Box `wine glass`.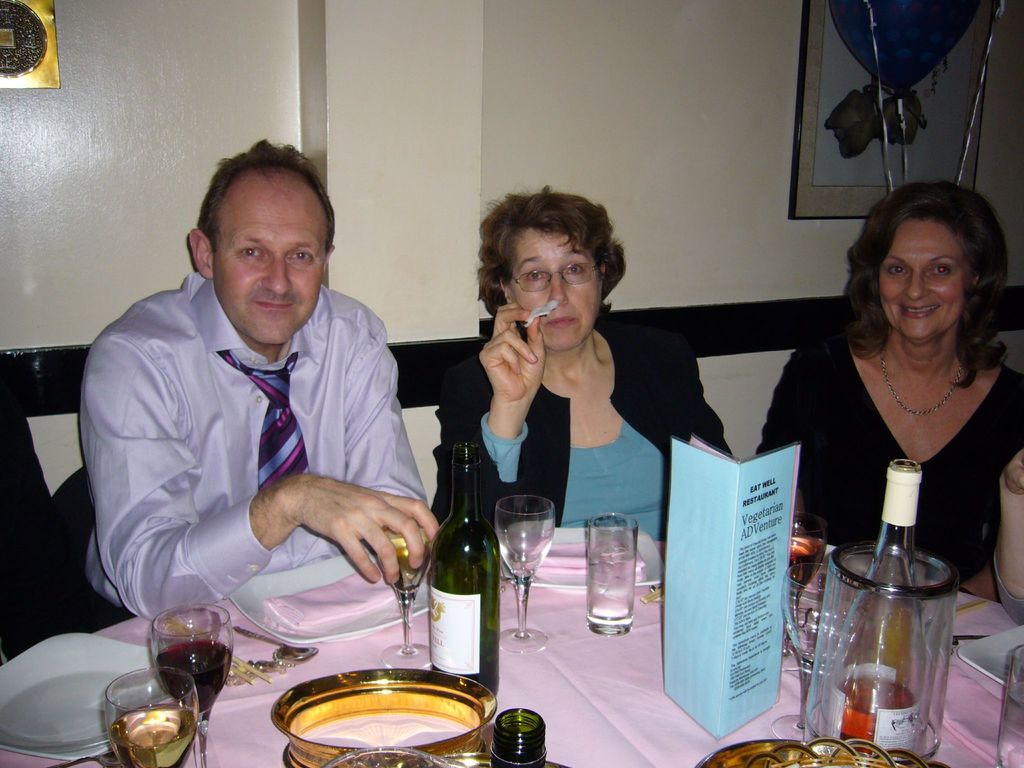
[x1=779, y1=557, x2=840, y2=736].
